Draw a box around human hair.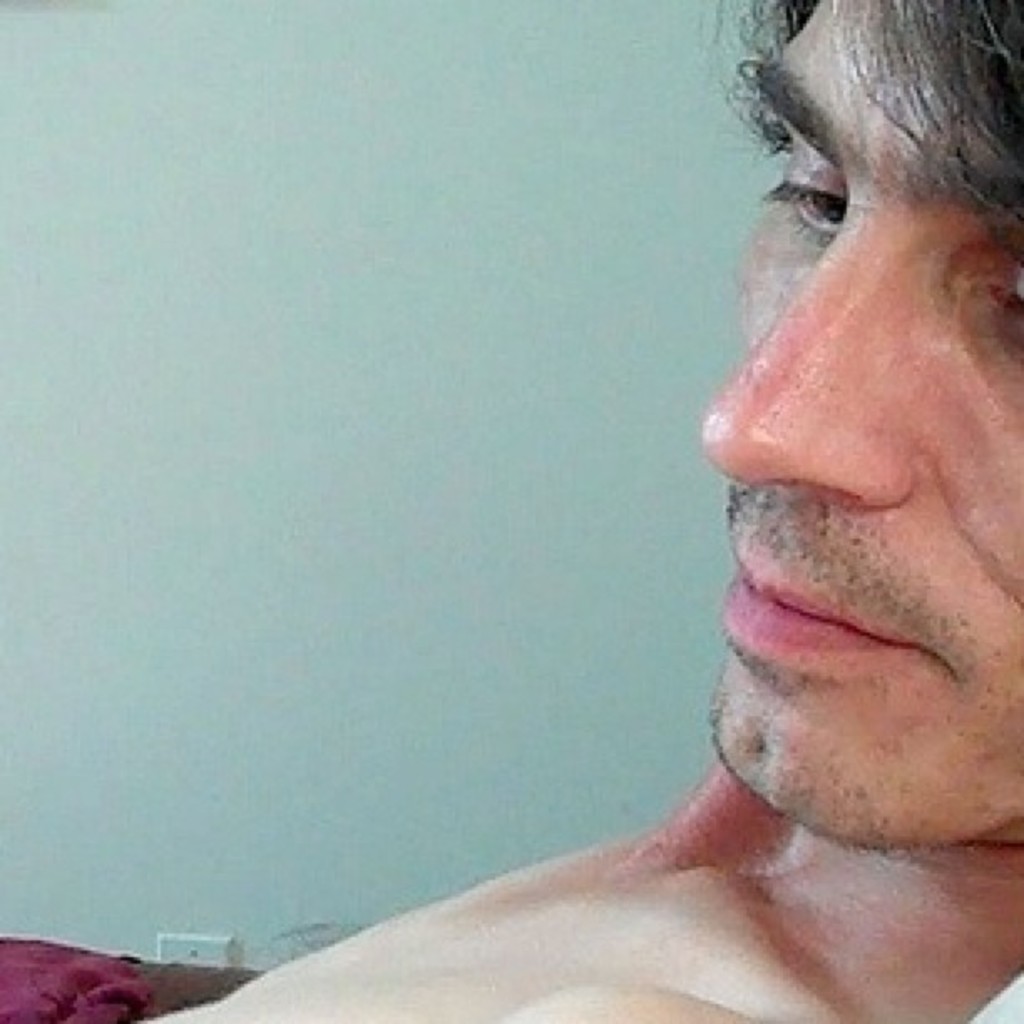
BBox(741, 5, 1017, 281).
